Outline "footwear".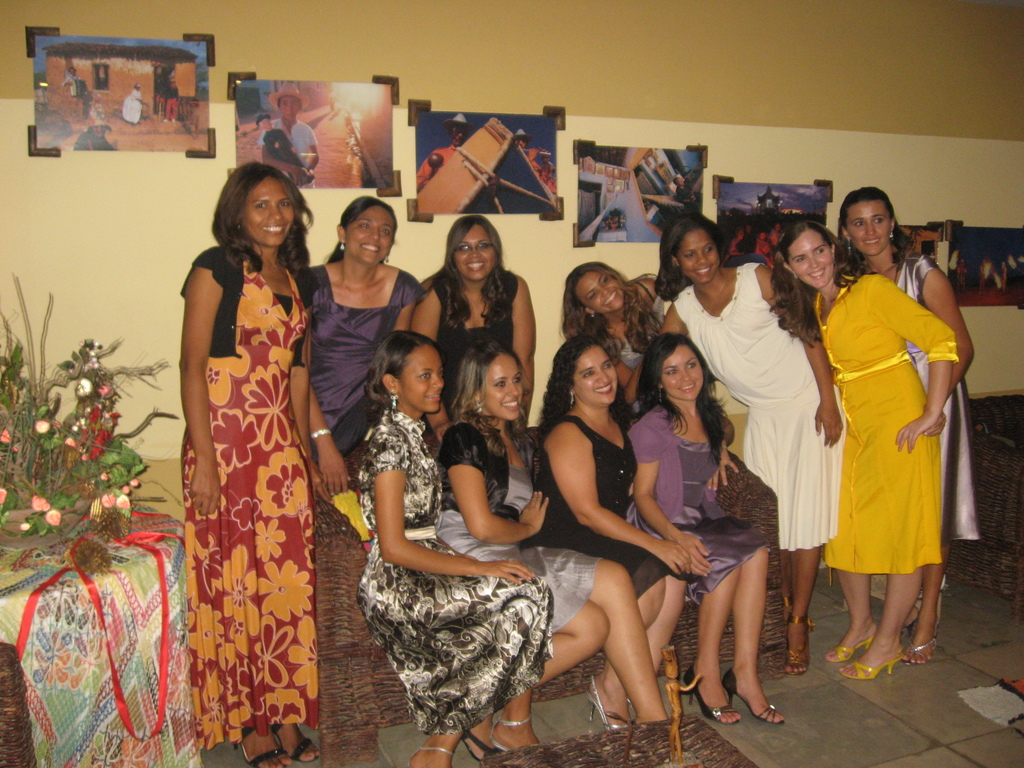
Outline: <box>677,668,748,723</box>.
